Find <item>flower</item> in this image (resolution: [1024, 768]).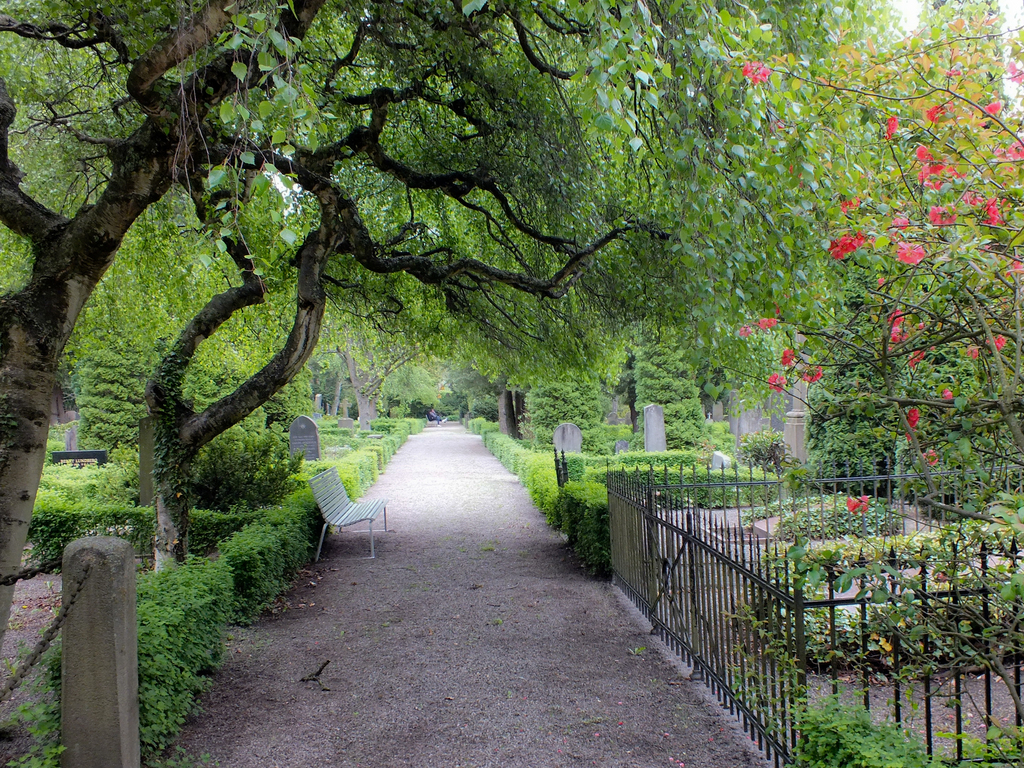
pyautogui.locateOnScreen(897, 243, 928, 268).
